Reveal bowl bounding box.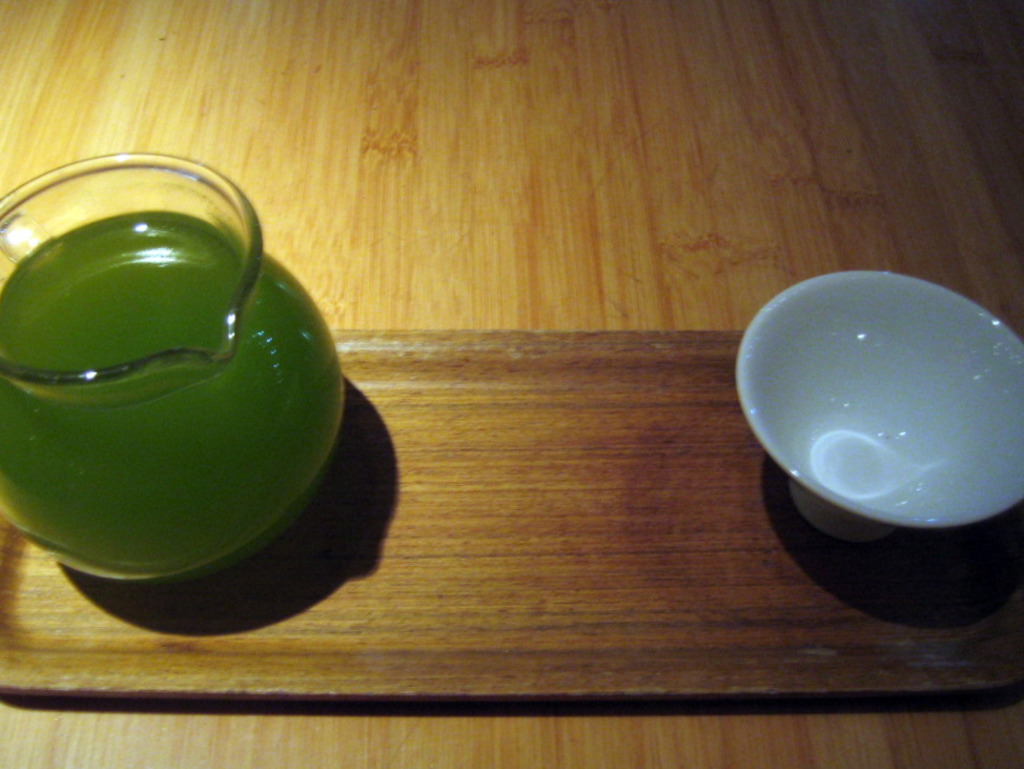
Revealed: x1=736 y1=259 x2=1020 y2=561.
